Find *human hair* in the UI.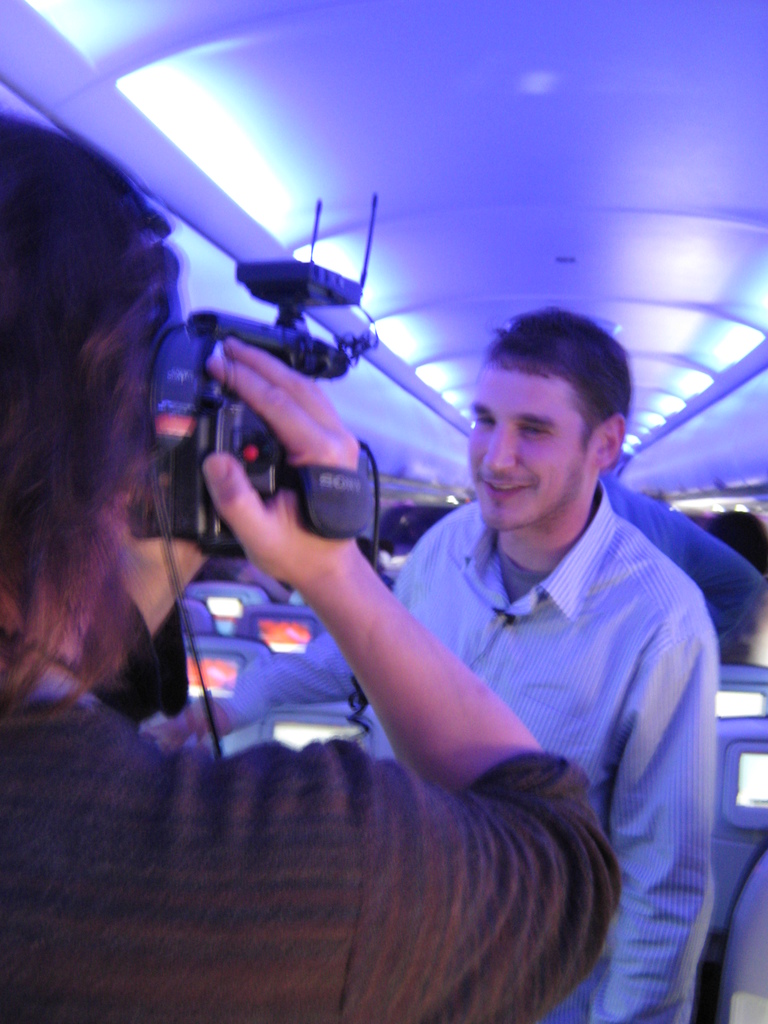
UI element at rect(463, 304, 625, 493).
